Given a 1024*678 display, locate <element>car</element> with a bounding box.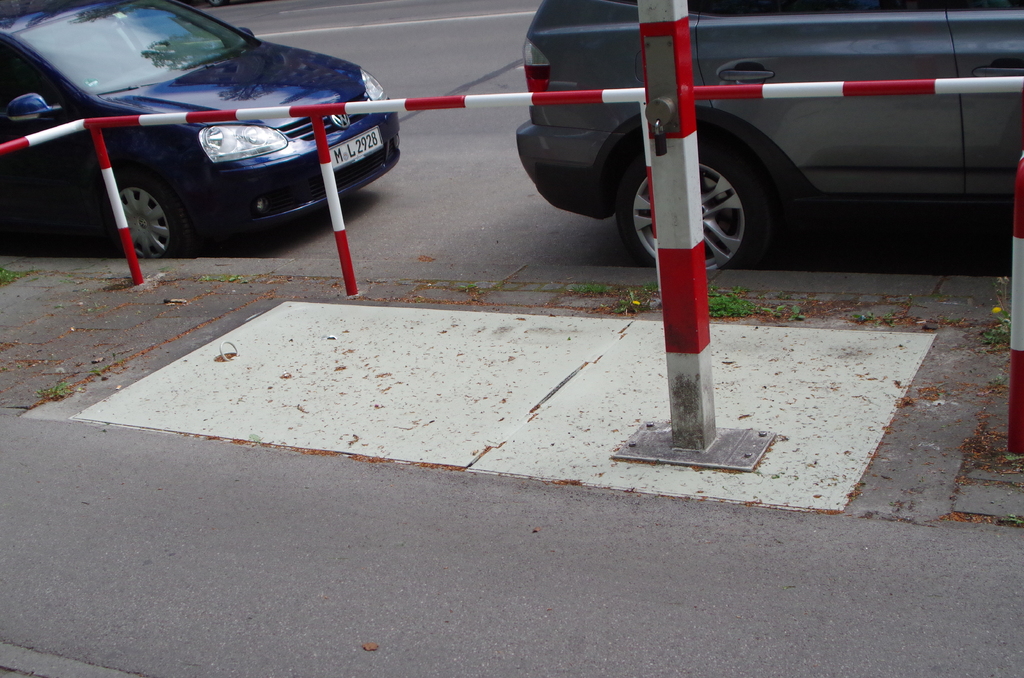
Located: 513/0/1023/269.
